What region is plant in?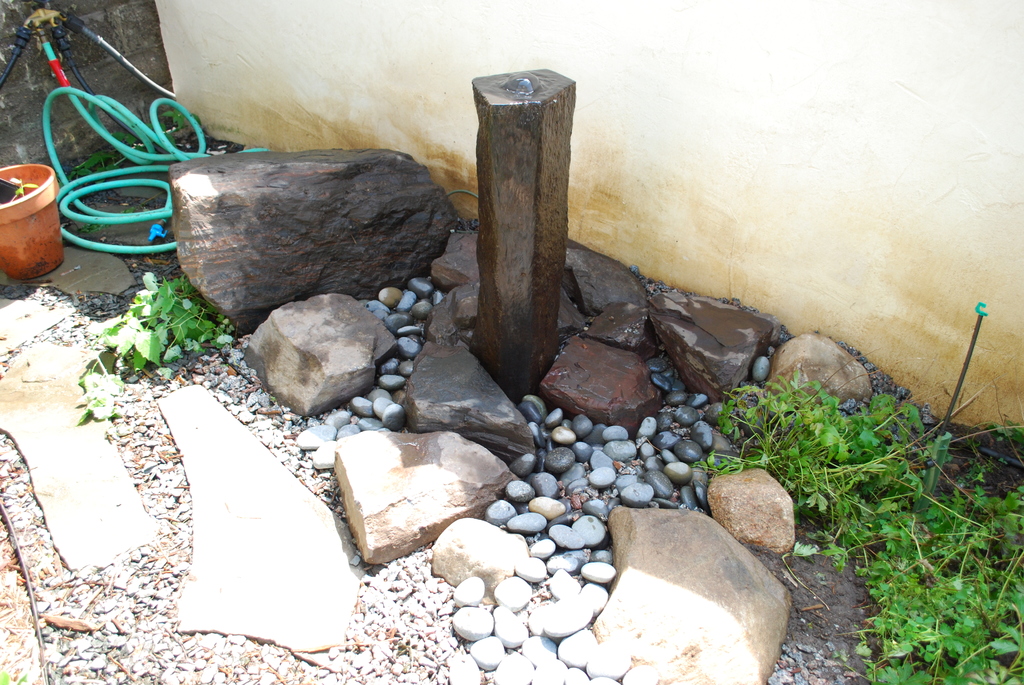
701 303 1023 639.
